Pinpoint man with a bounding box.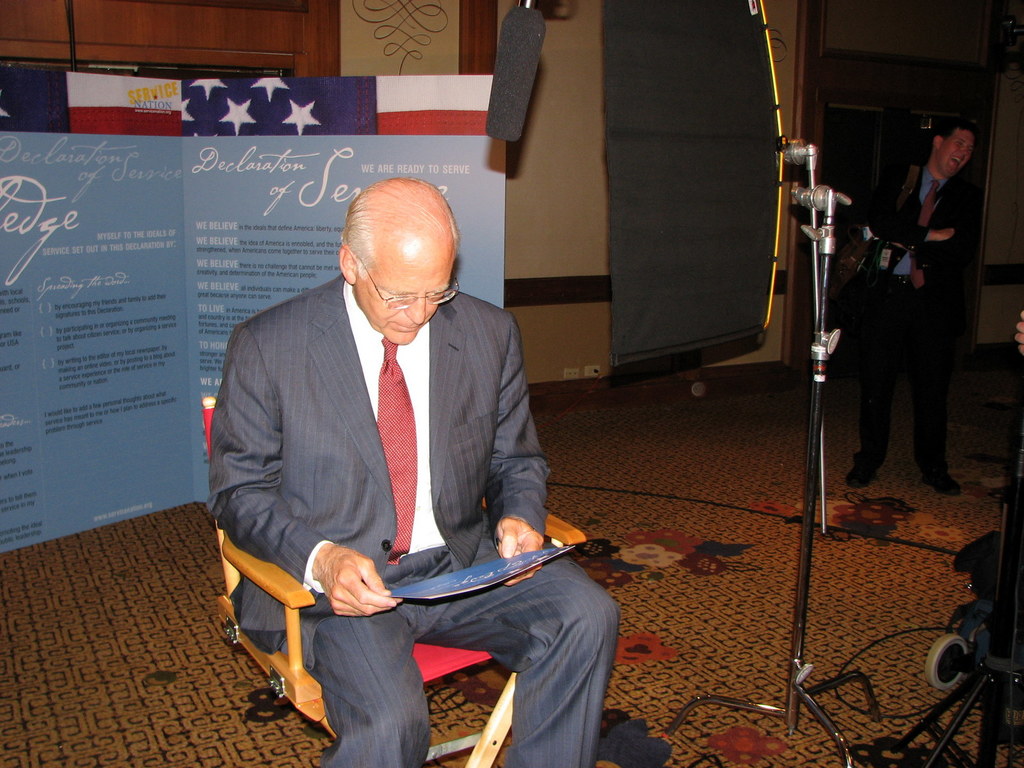
rect(209, 179, 619, 767).
